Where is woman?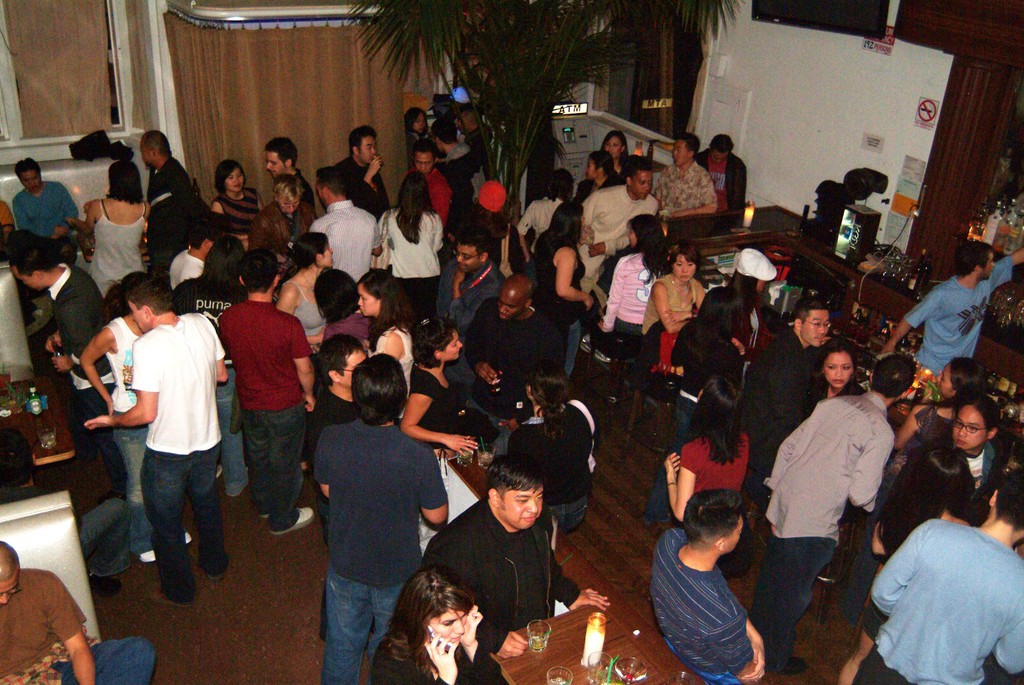
<region>278, 229, 332, 470</region>.
